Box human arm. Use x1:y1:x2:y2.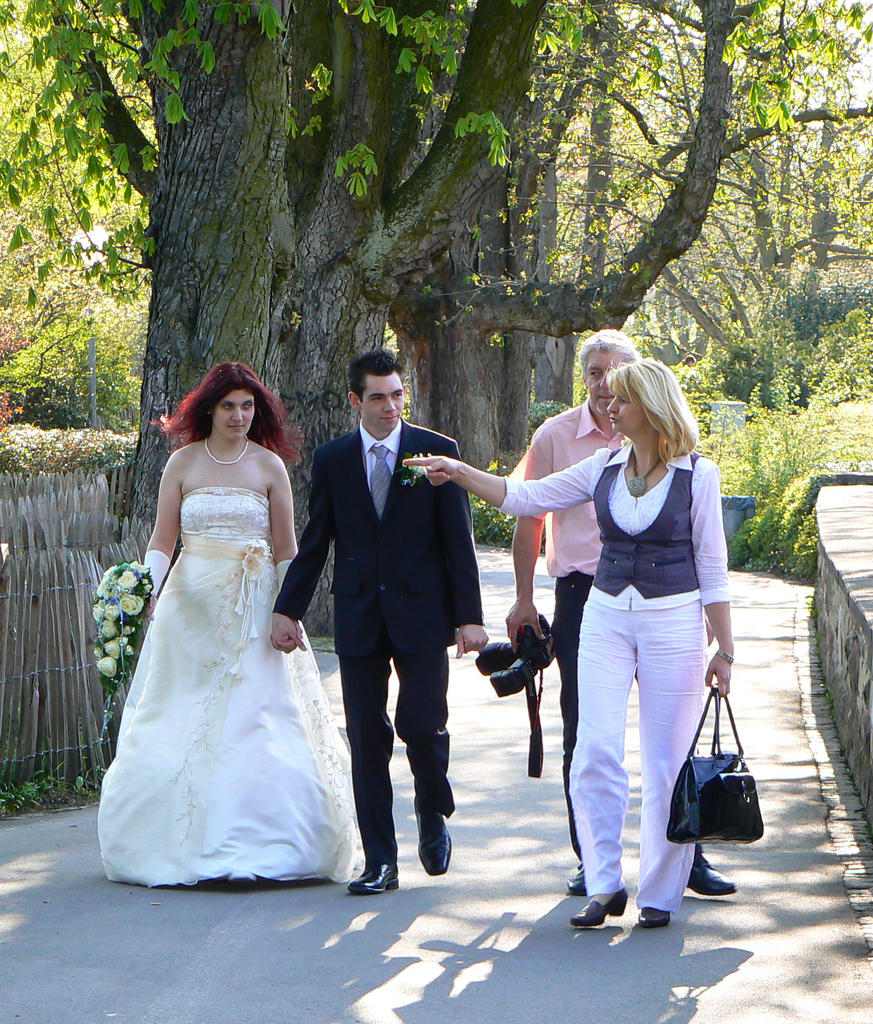
115:426:202:637.
